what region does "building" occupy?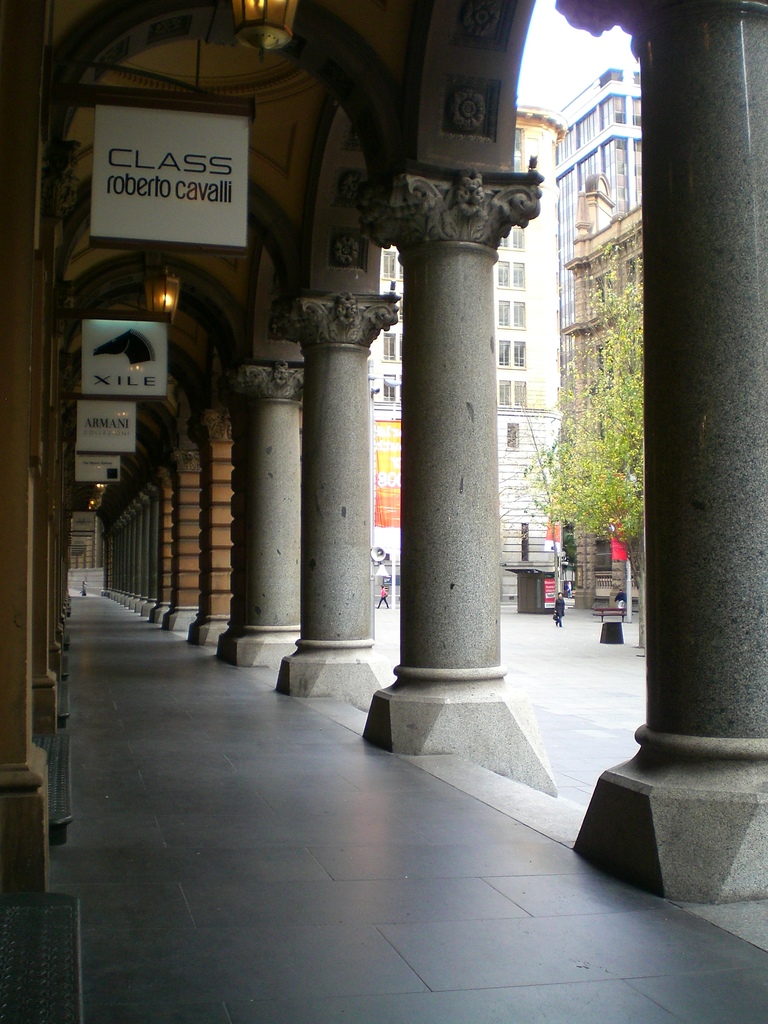
bbox=[372, 97, 565, 612].
